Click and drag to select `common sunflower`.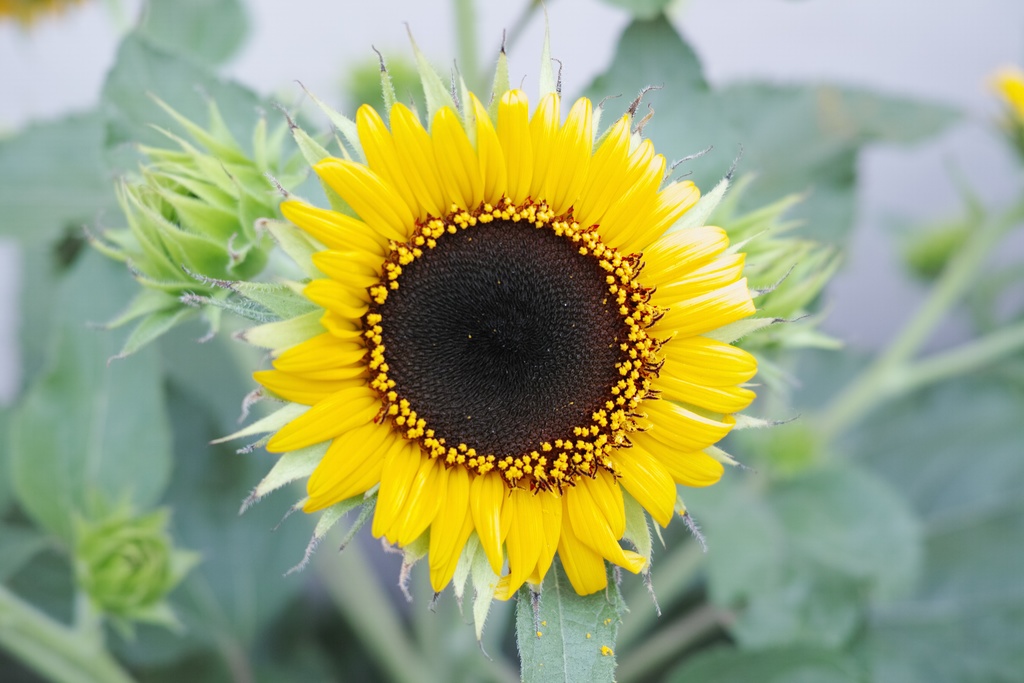
Selection: detection(183, 20, 789, 653).
